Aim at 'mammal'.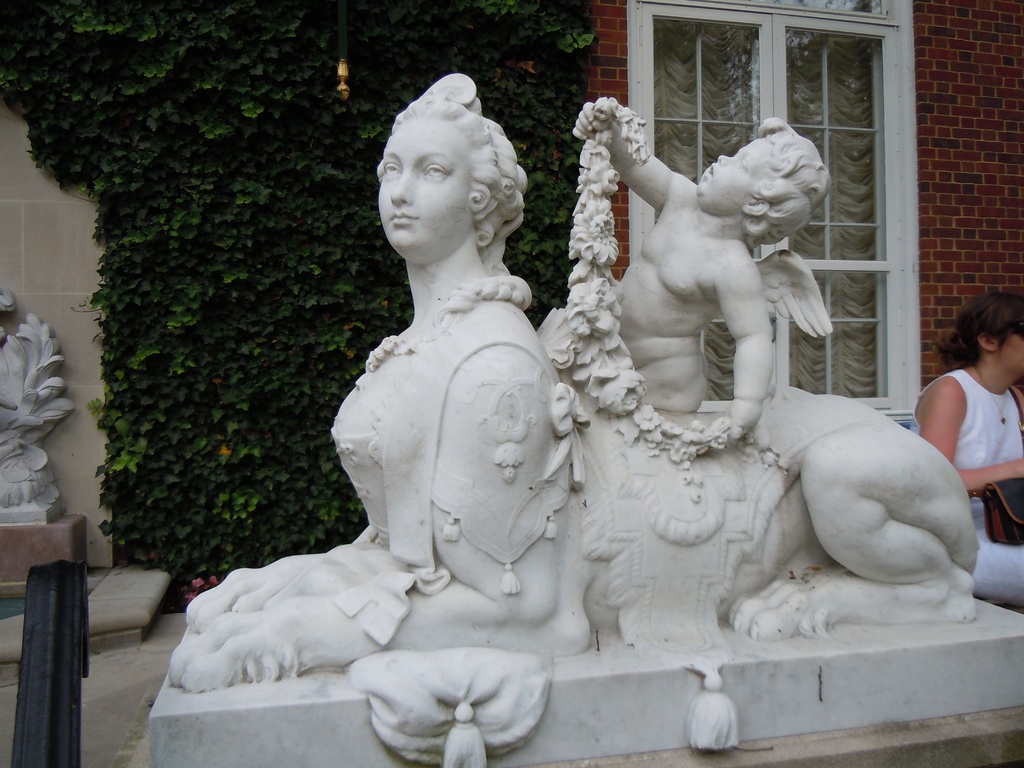
Aimed at <bbox>908, 292, 1023, 609</bbox>.
